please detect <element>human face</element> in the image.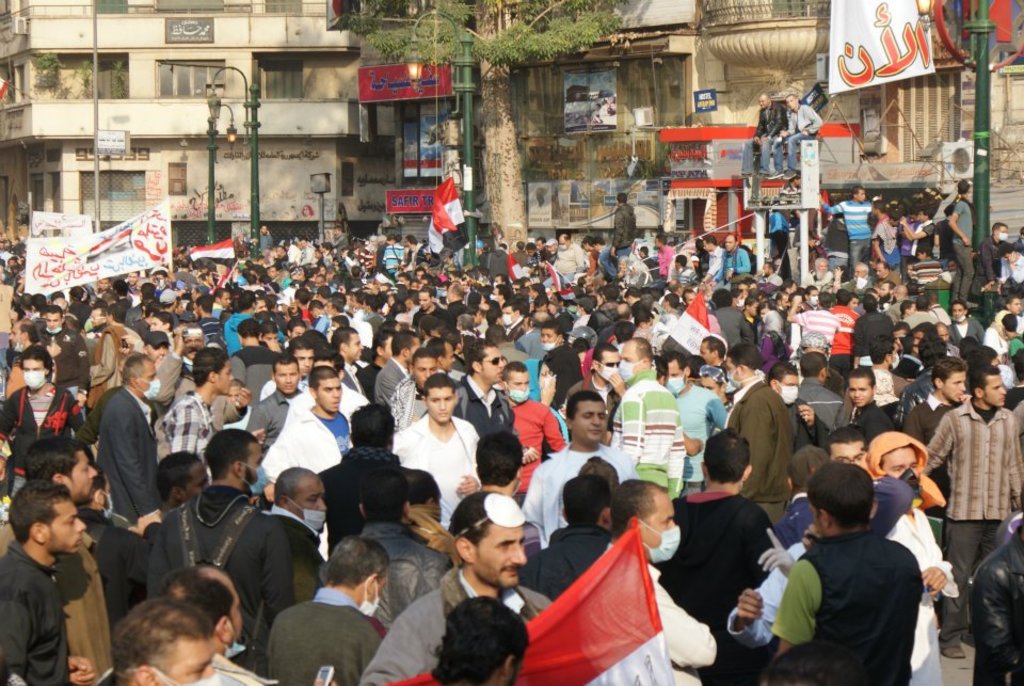
622:341:638:373.
